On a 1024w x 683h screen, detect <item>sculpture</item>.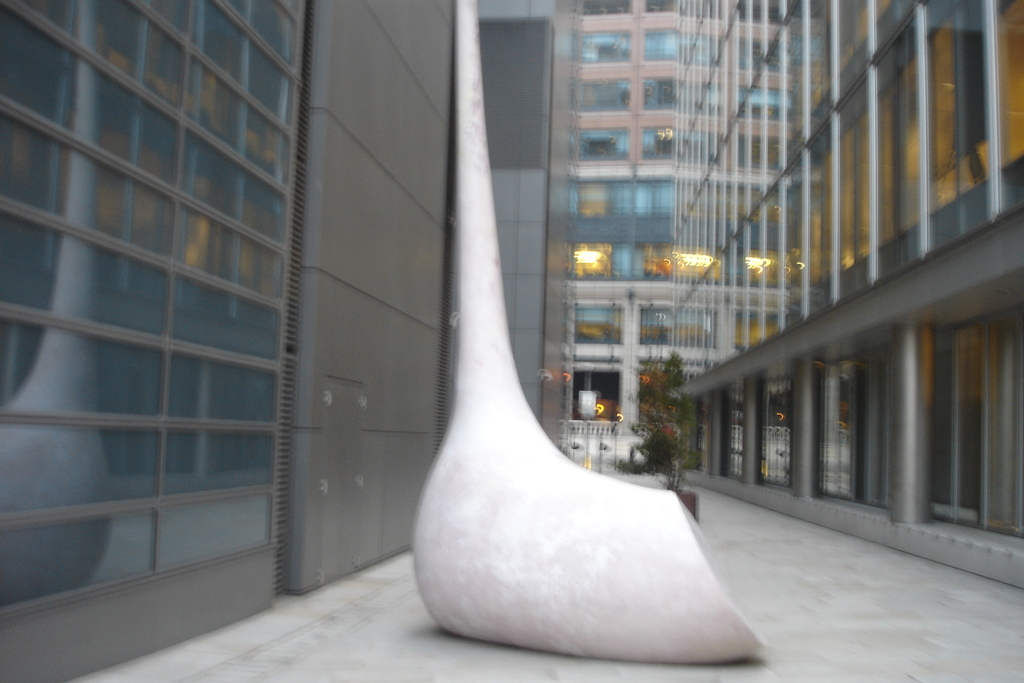
l=411, t=0, r=764, b=664.
